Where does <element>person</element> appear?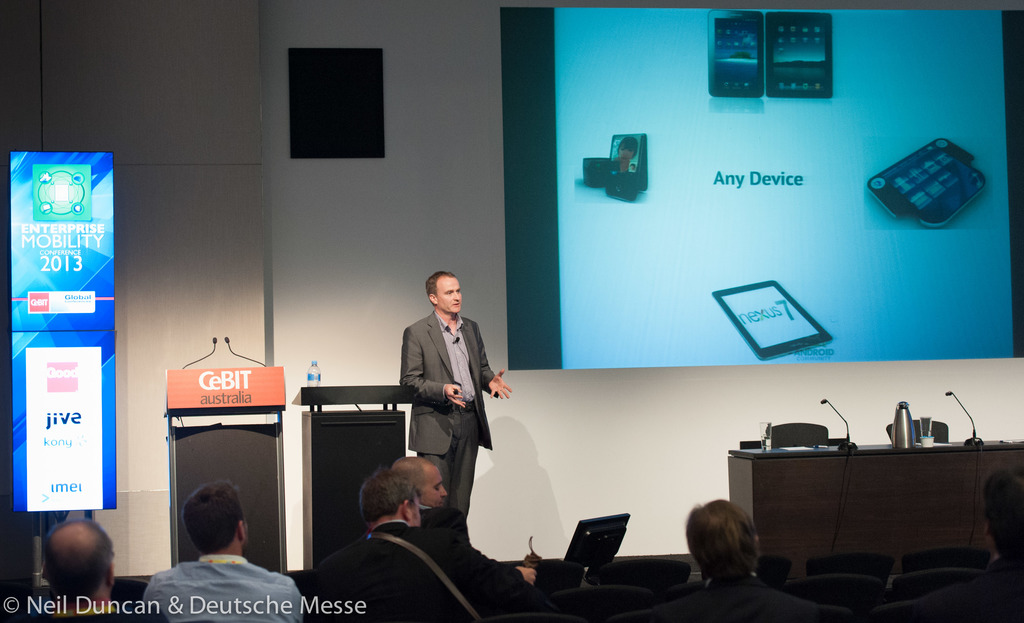
Appears at box(650, 498, 817, 622).
